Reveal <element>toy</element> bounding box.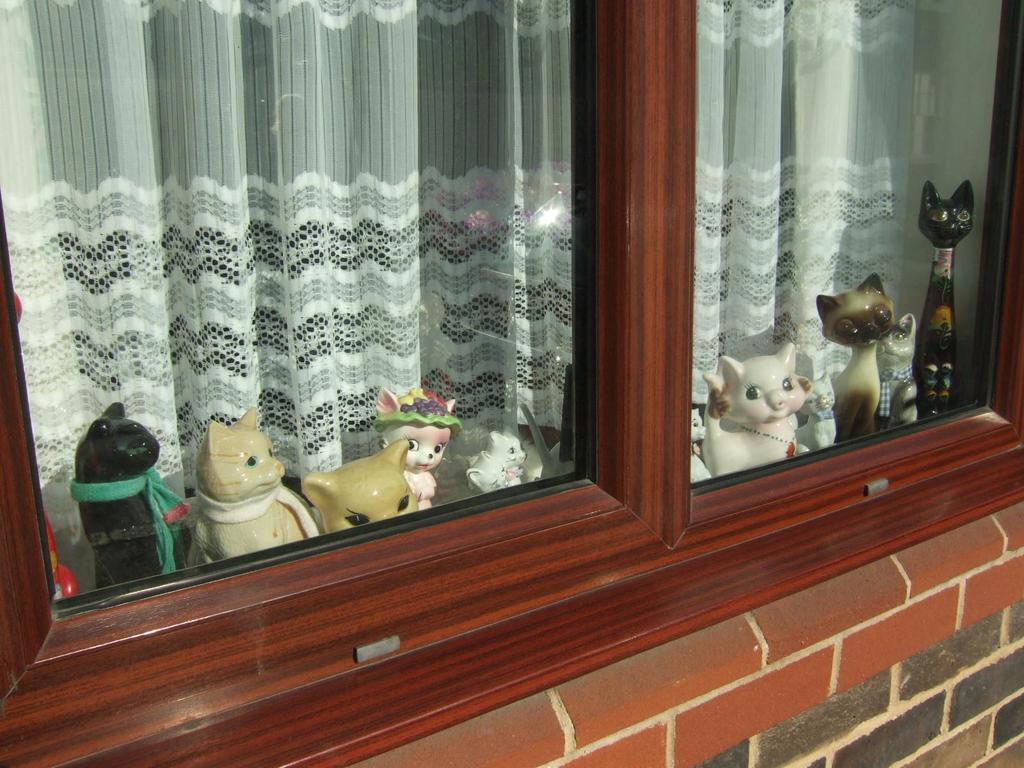
Revealed: (813, 276, 897, 442).
